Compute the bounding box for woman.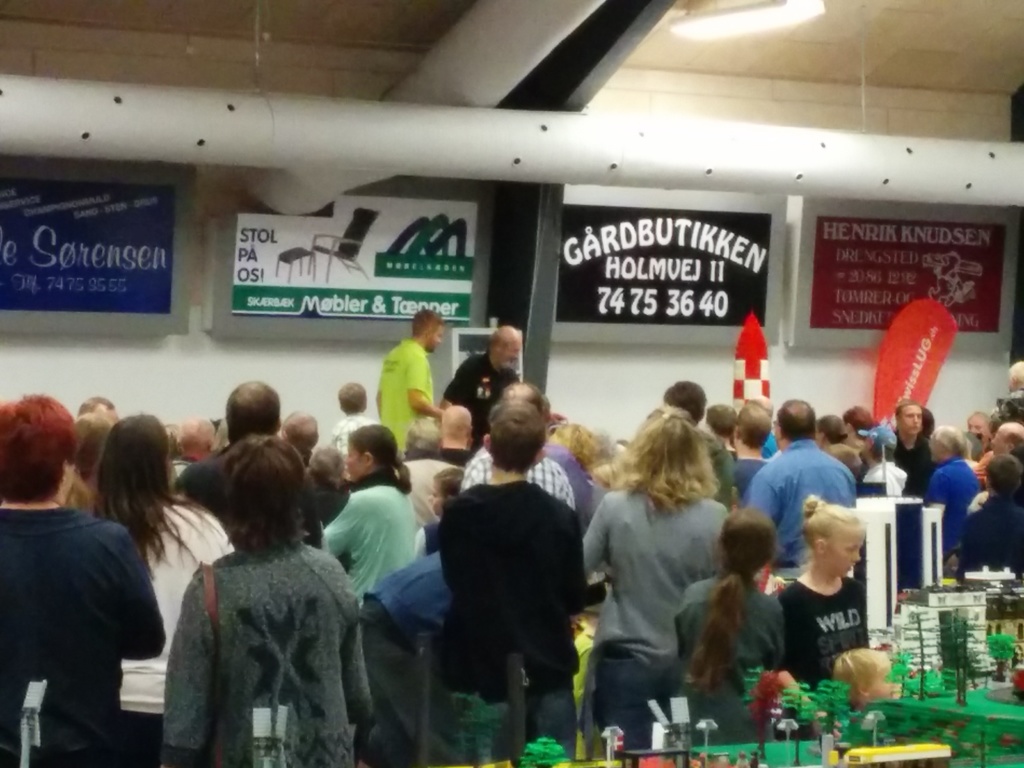
bbox=(80, 412, 241, 767).
